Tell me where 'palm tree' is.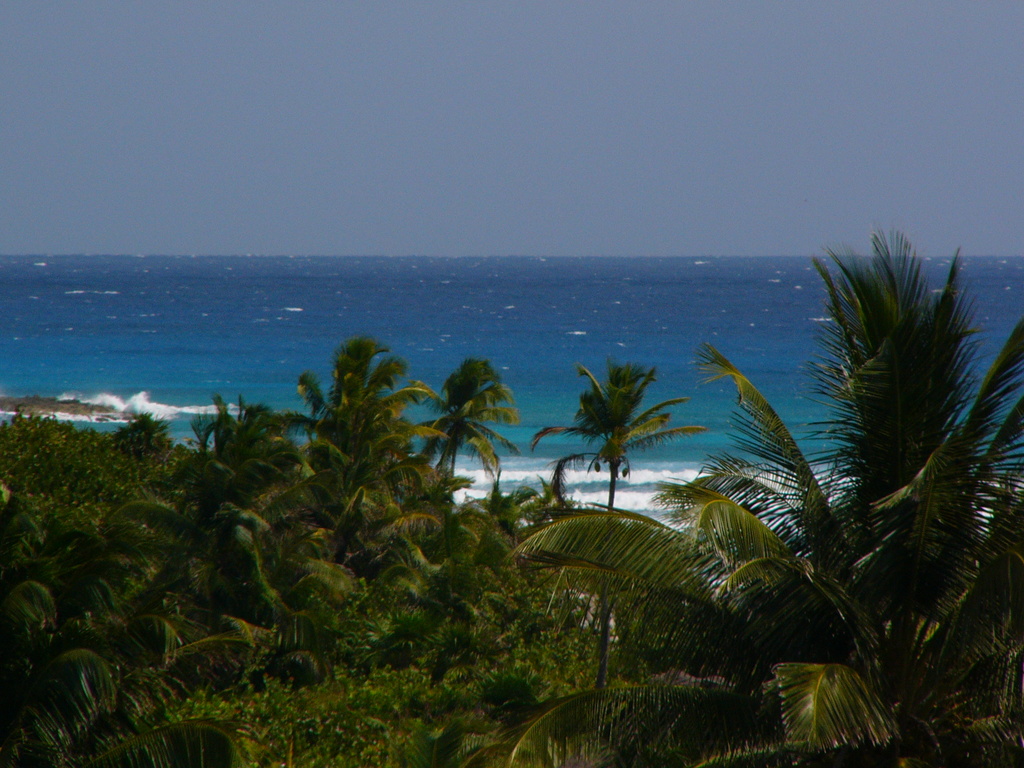
'palm tree' is at BBox(322, 342, 417, 474).
